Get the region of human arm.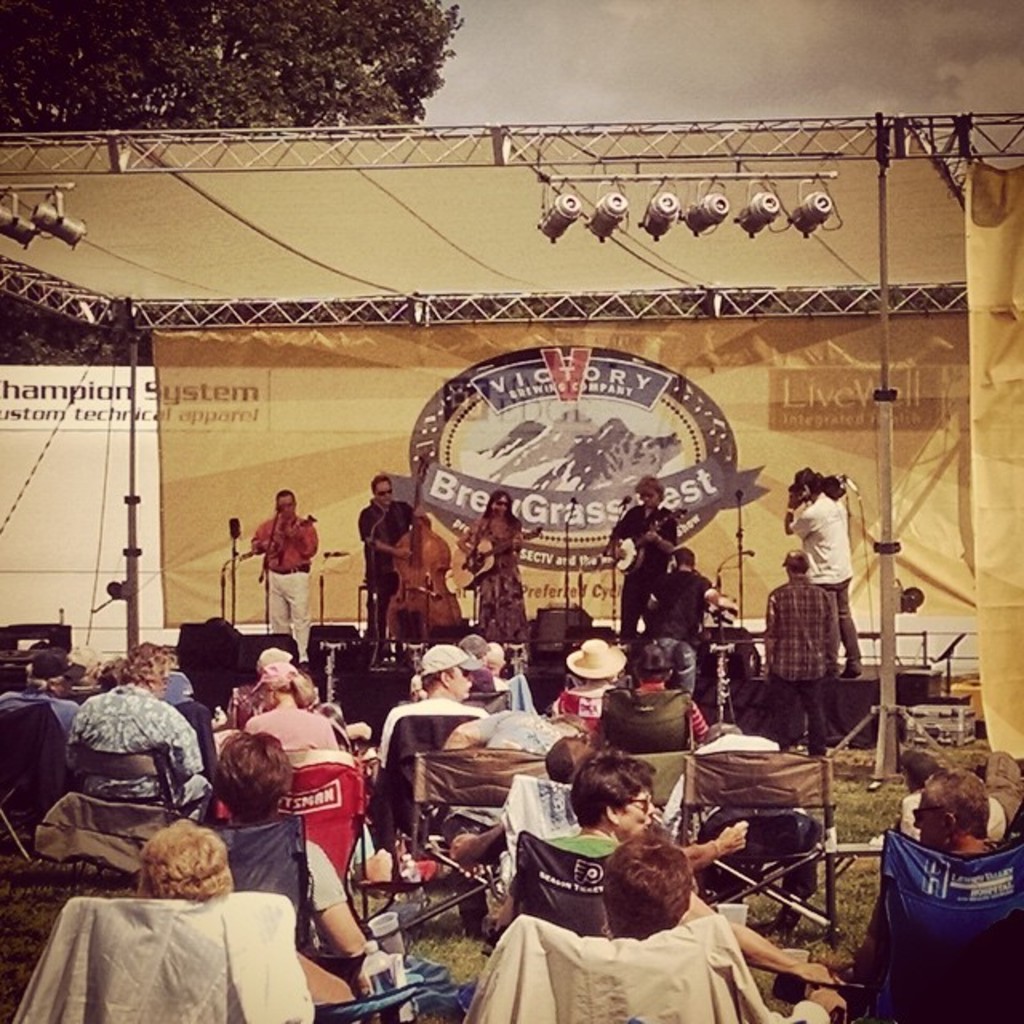
<box>366,509,389,549</box>.
